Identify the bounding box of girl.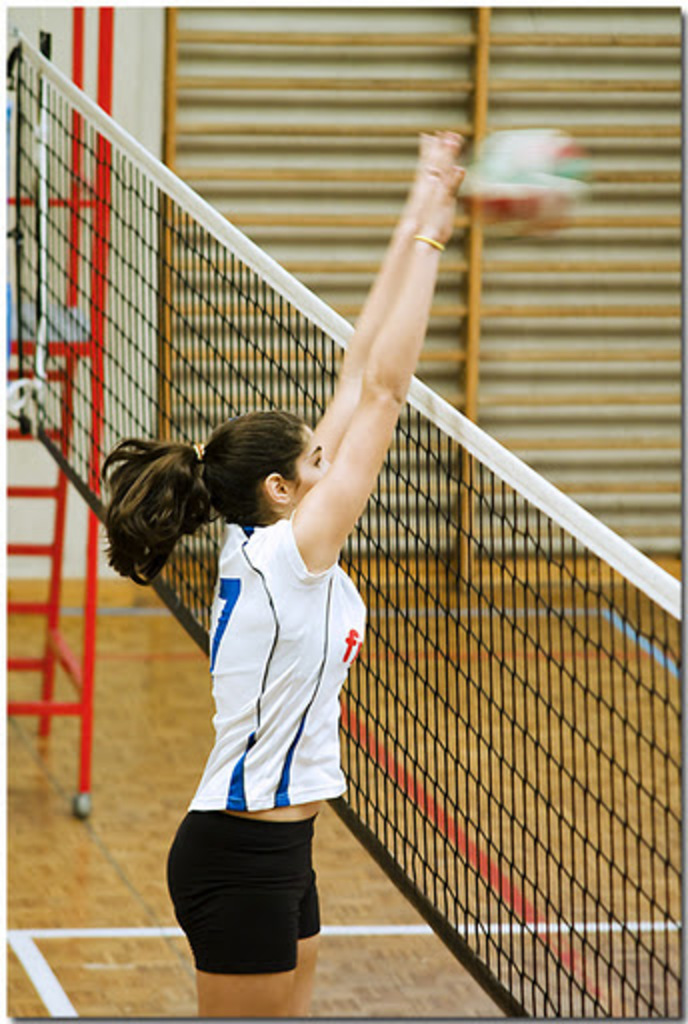
bbox=[96, 116, 484, 1012].
